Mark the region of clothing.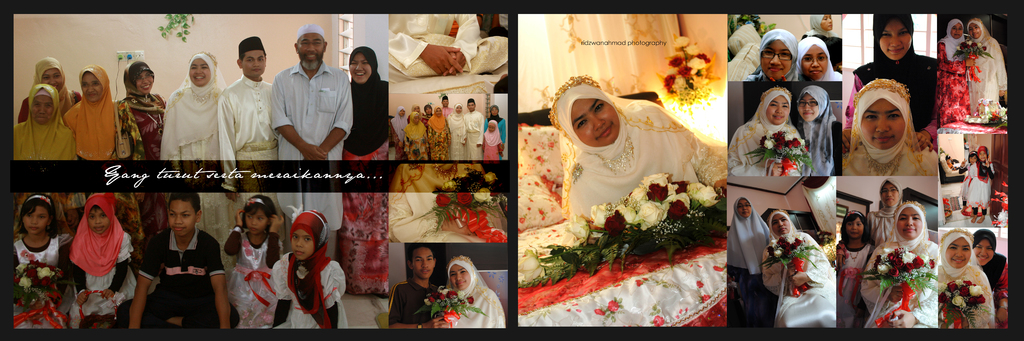
Region: 390/162/505/233.
